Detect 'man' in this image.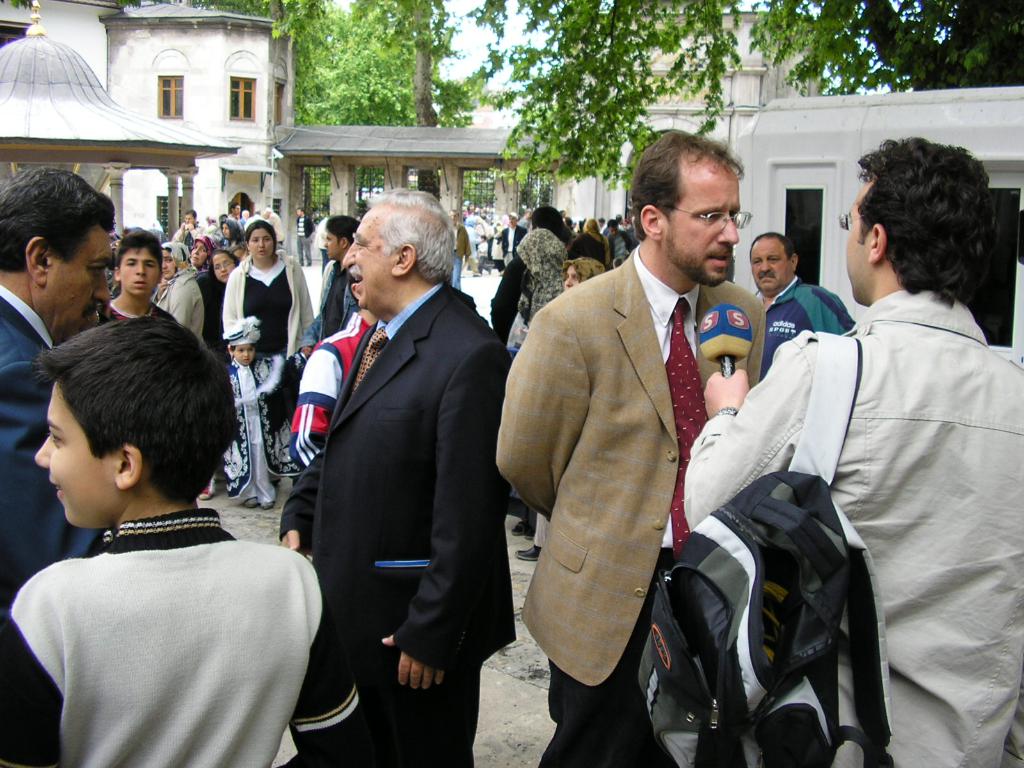
Detection: box(677, 129, 1023, 767).
